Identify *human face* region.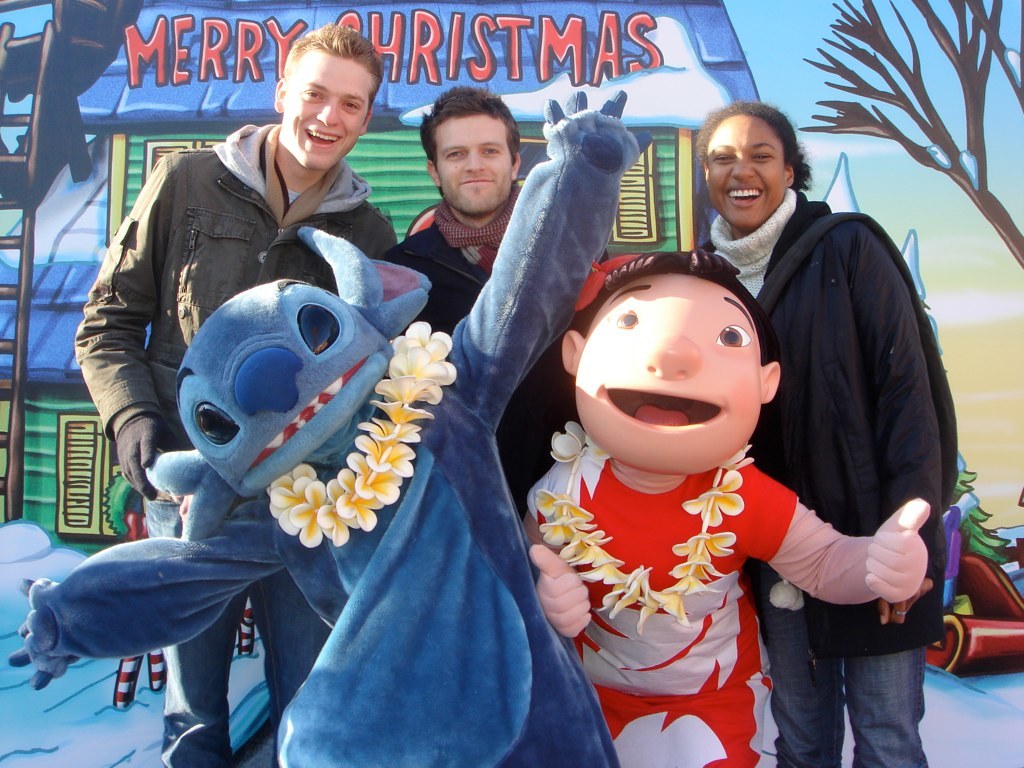
Region: x1=288 y1=51 x2=370 y2=170.
